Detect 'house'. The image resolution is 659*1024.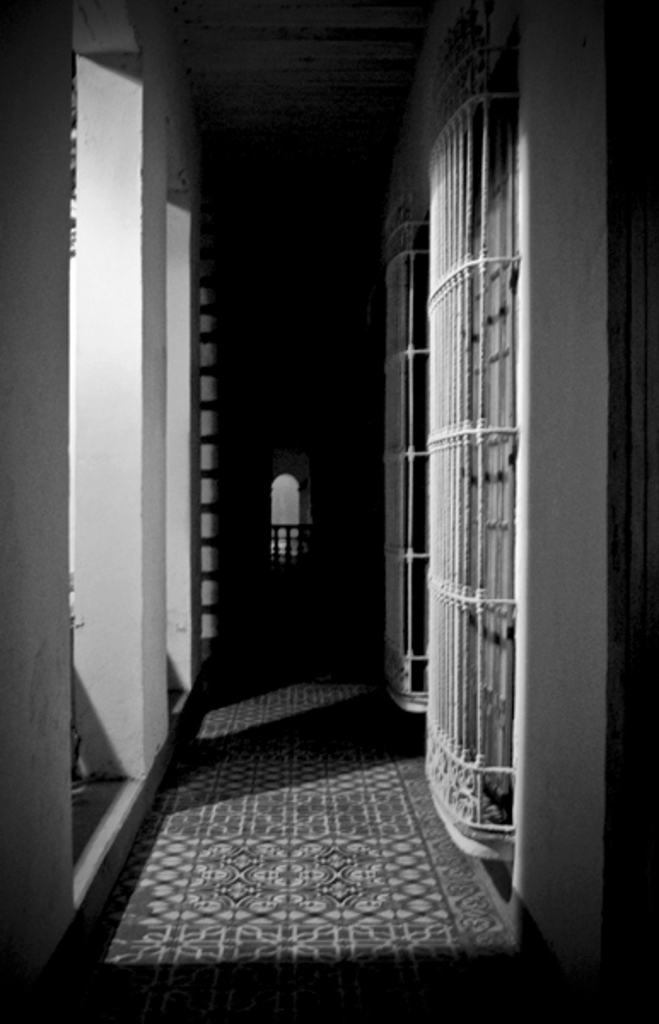
left=0, top=0, right=657, bottom=1022.
